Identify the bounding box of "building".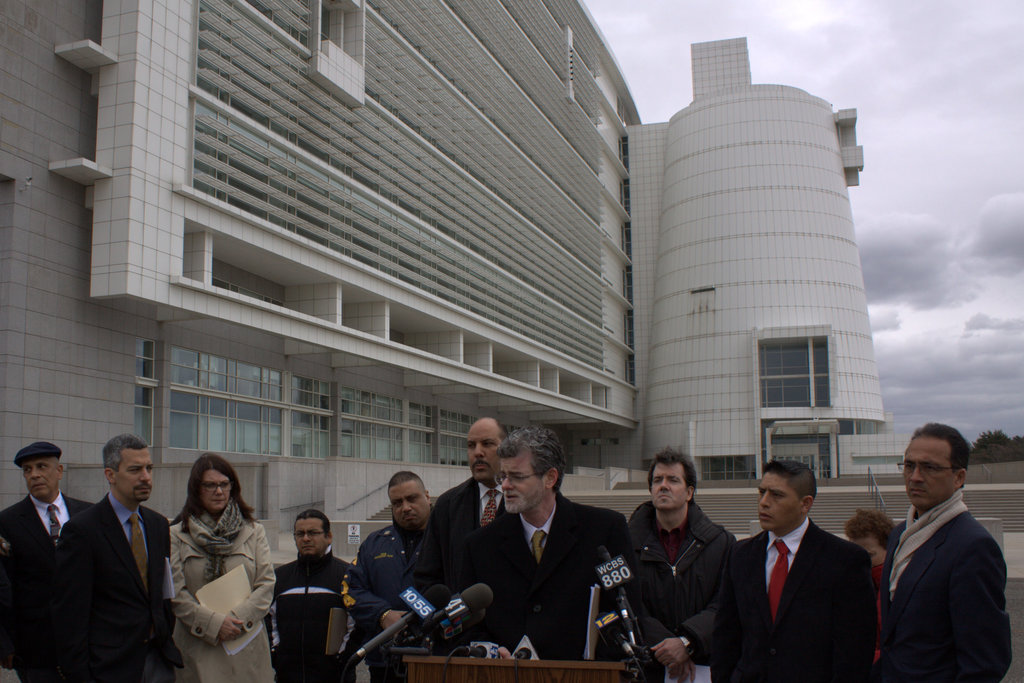
0 0 1023 557.
